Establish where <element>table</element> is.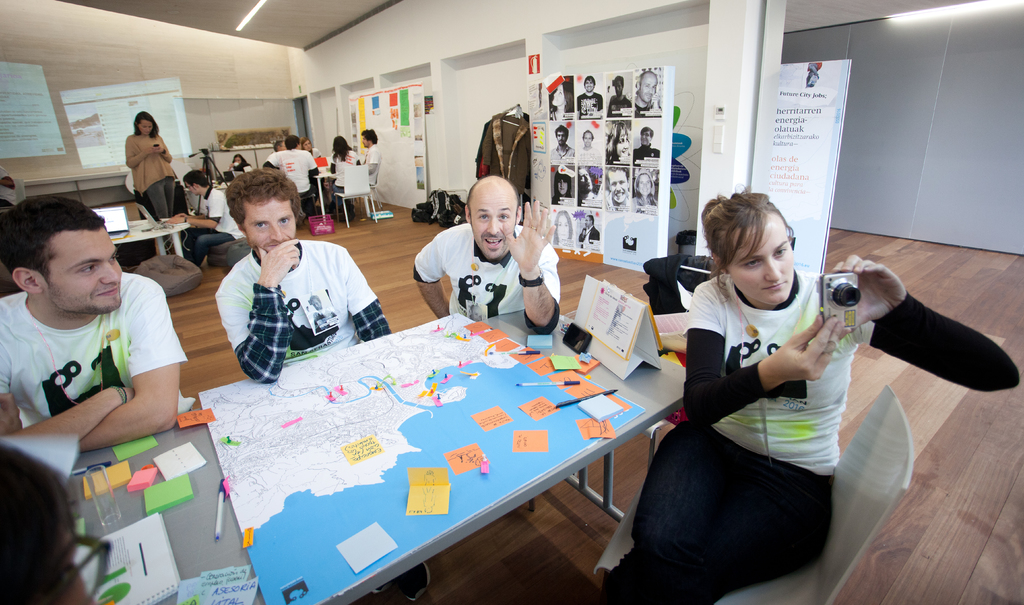
Established at [104,216,187,259].
